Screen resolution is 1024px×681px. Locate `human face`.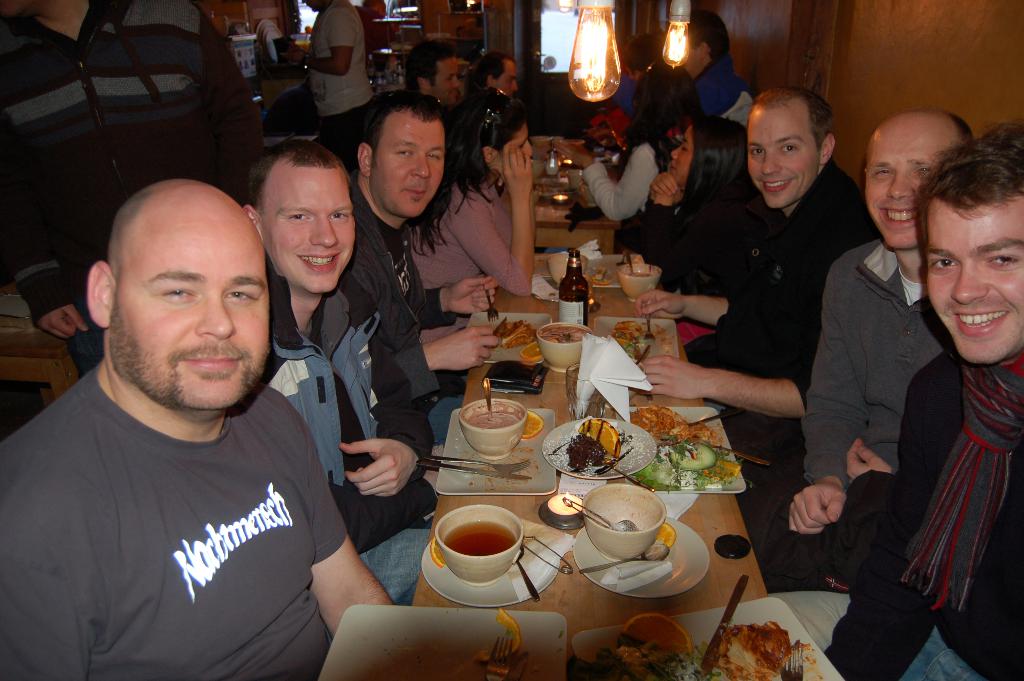
l=430, t=53, r=461, b=103.
